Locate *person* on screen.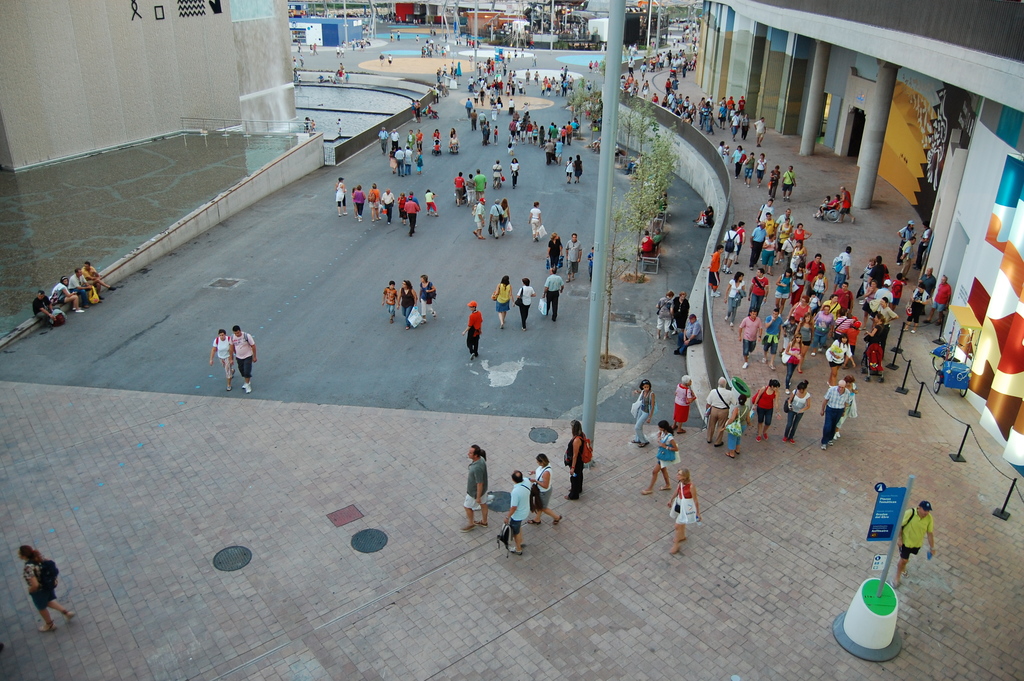
On screen at {"x1": 758, "y1": 305, "x2": 786, "y2": 373}.
